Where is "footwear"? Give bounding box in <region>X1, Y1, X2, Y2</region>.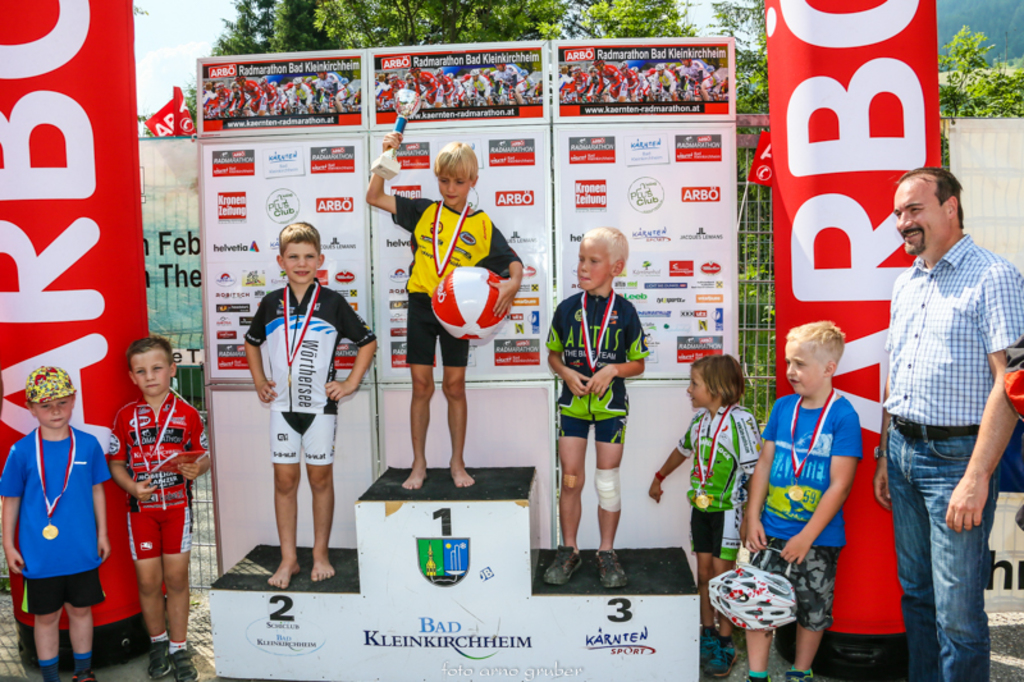
<region>540, 543, 584, 587</region>.
